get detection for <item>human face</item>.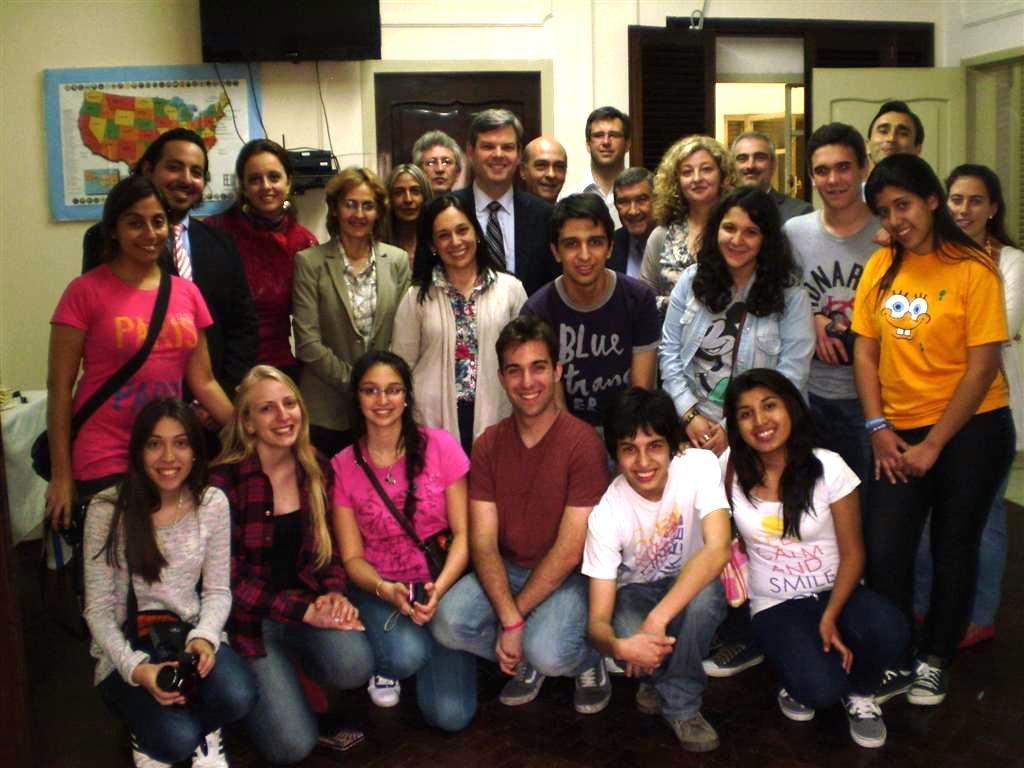
Detection: {"x1": 243, "y1": 154, "x2": 288, "y2": 212}.
